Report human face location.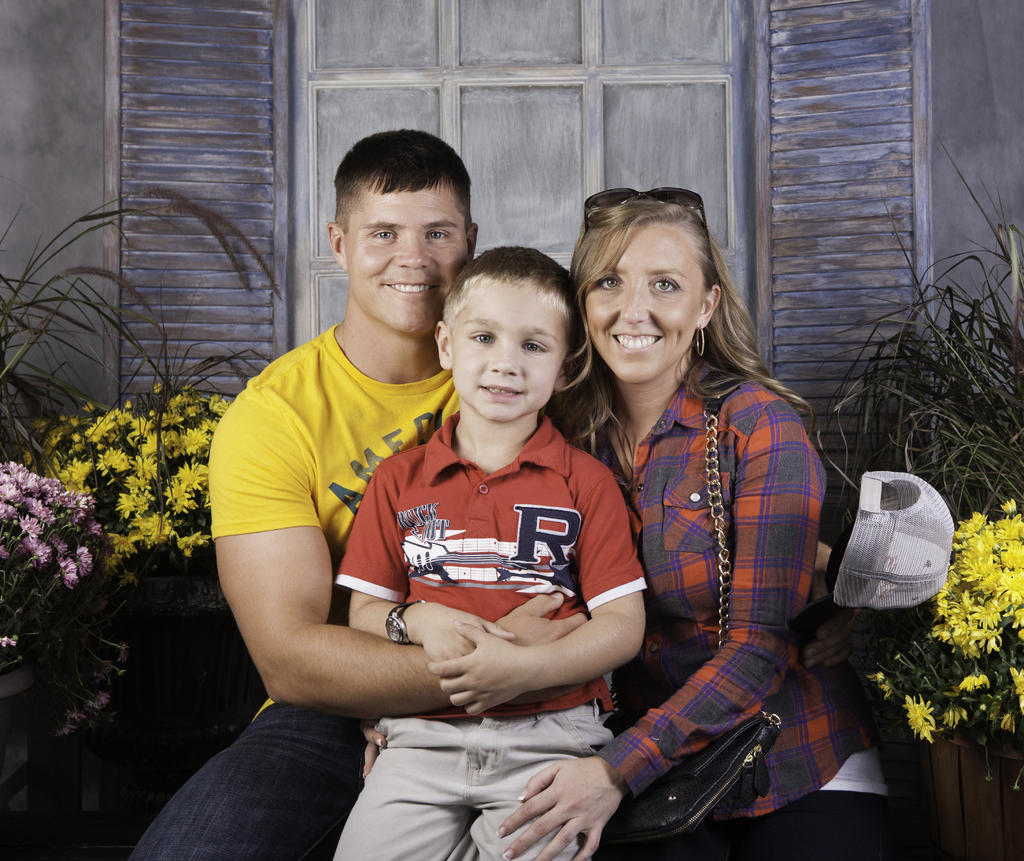
Report: crop(447, 271, 568, 426).
